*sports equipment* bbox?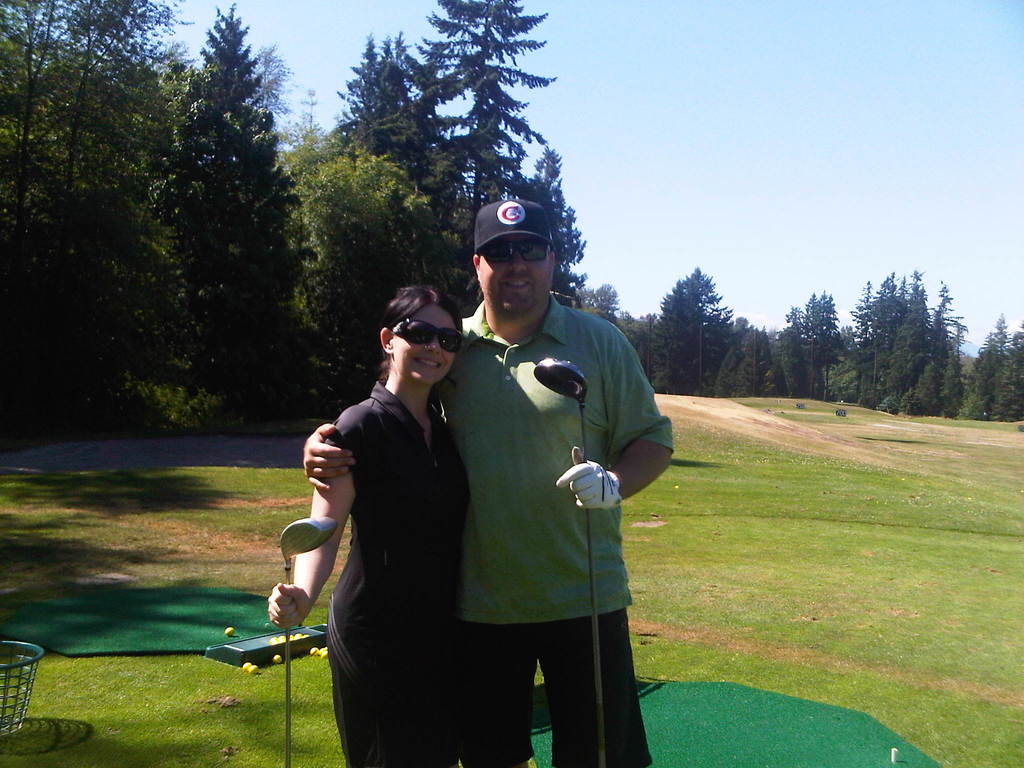
select_region(247, 663, 259, 675)
